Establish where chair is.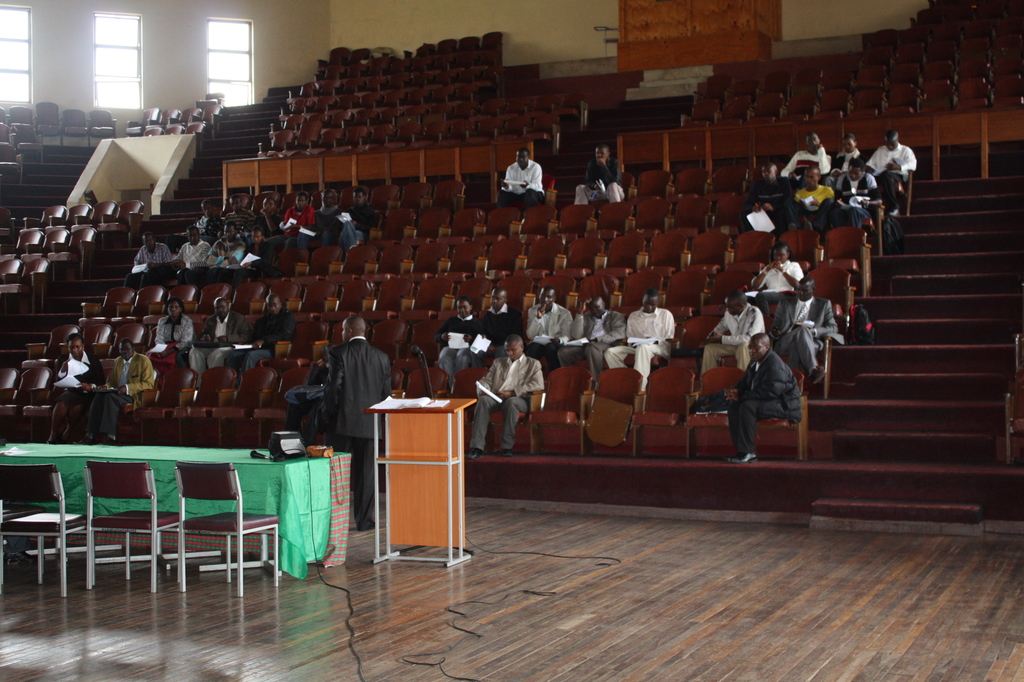
Established at <box>485,276,535,321</box>.
